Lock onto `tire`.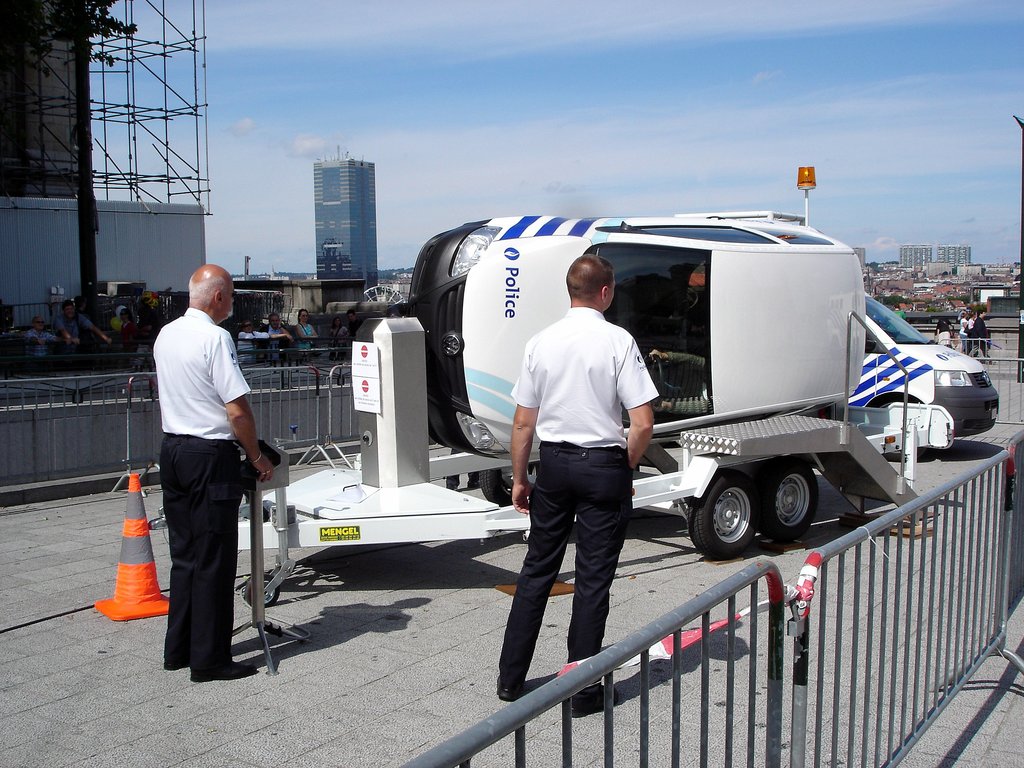
Locked: BBox(250, 499, 276, 522).
